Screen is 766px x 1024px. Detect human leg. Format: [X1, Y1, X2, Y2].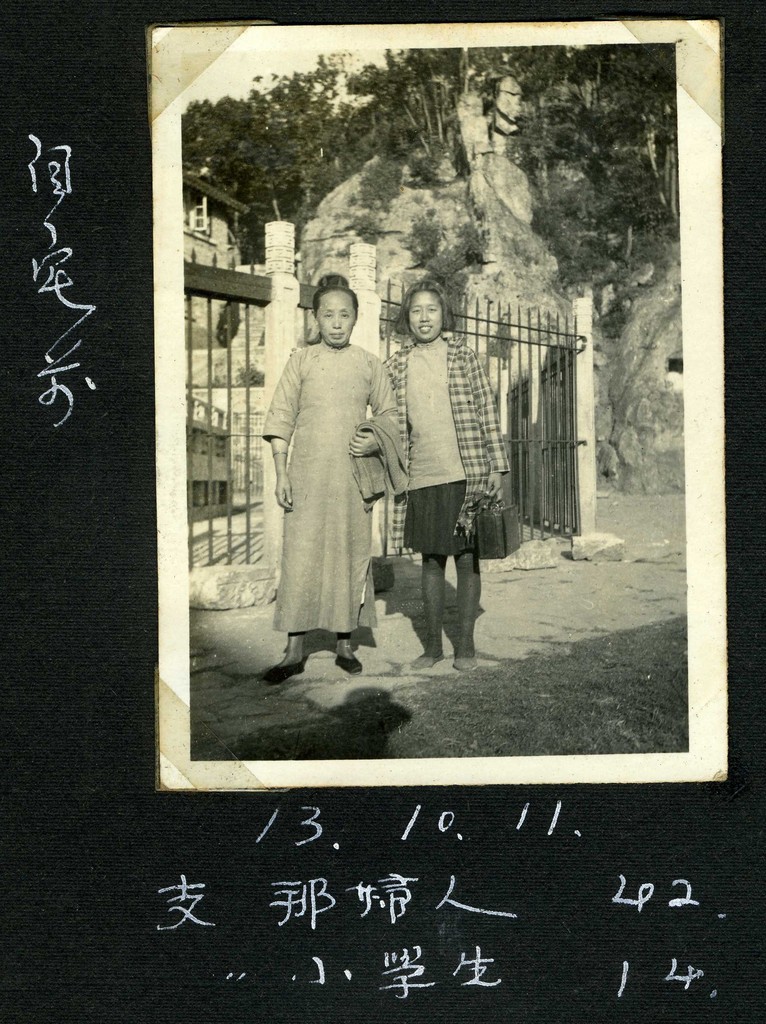
[406, 497, 442, 669].
